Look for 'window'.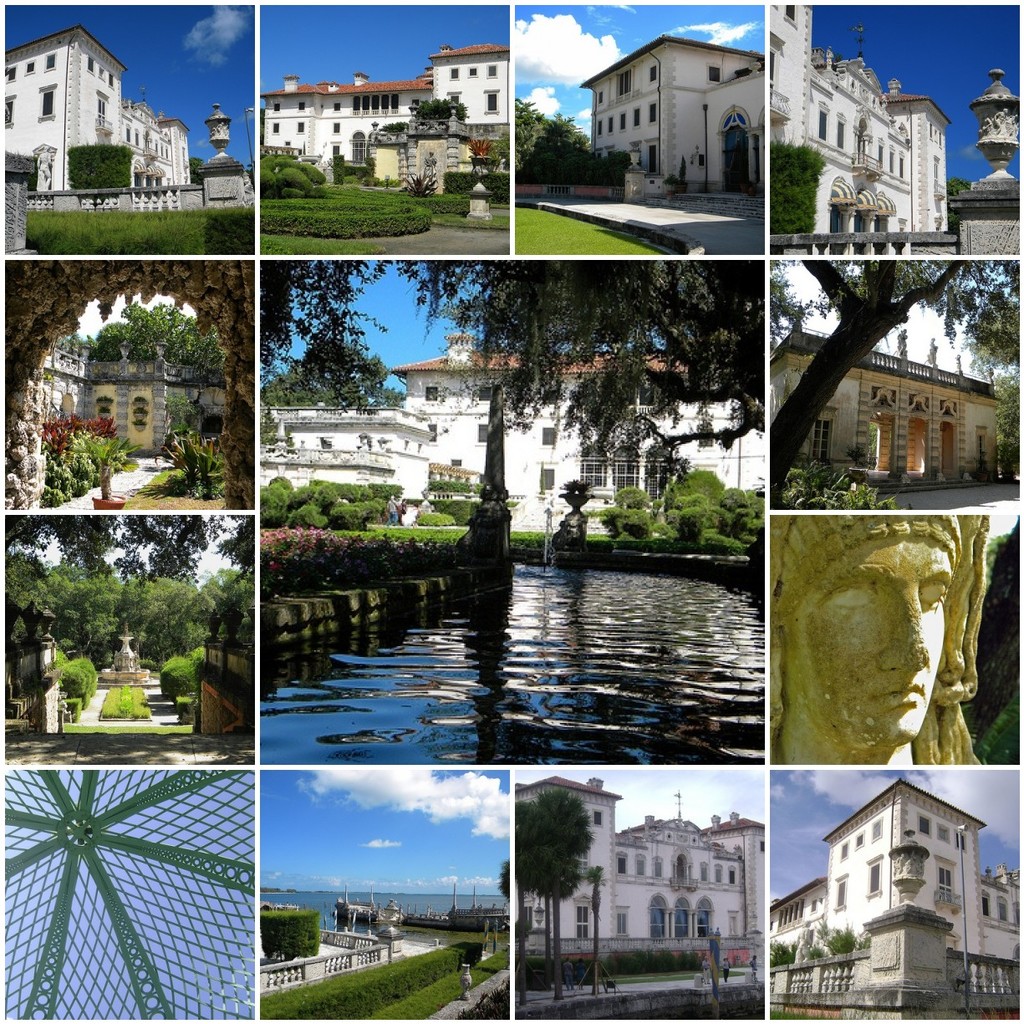
Found: box=[876, 144, 884, 170].
